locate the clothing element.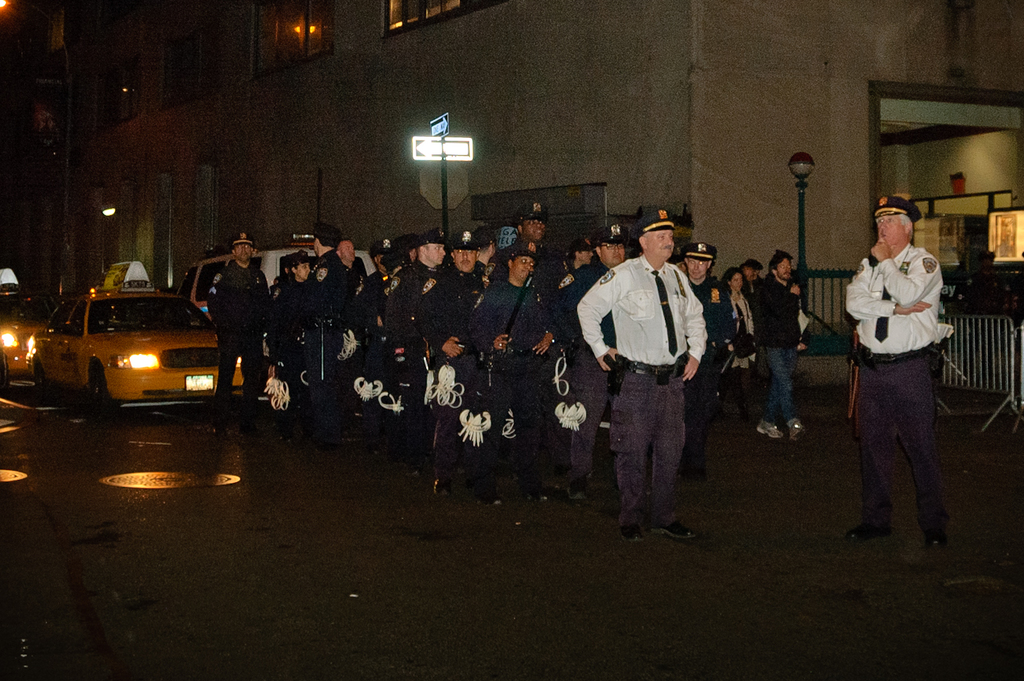
Element bbox: [207,250,278,413].
